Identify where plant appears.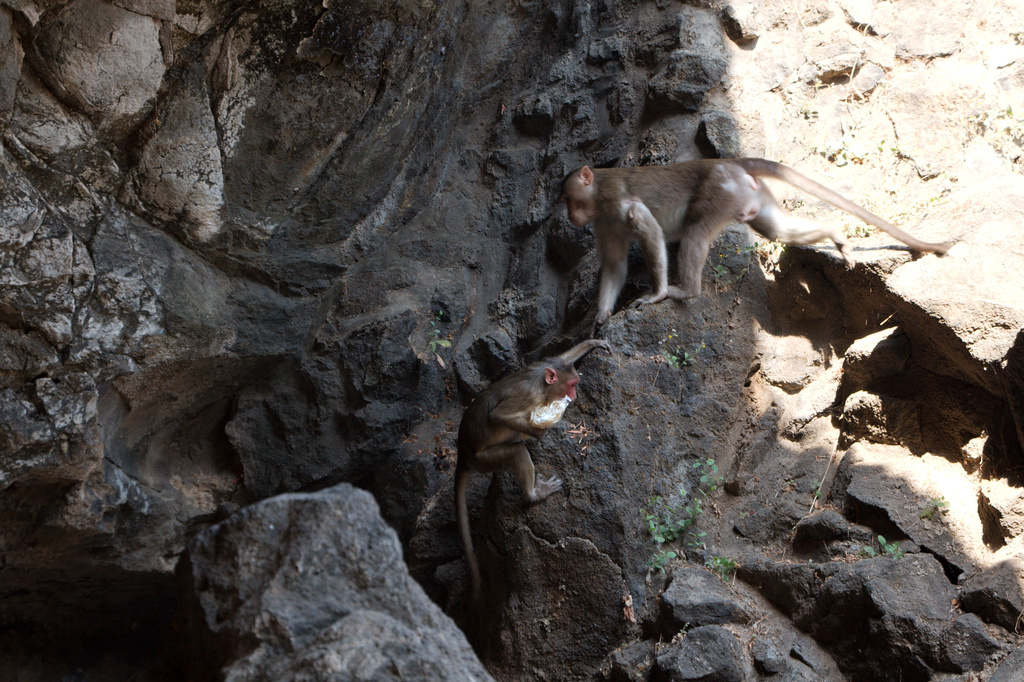
Appears at {"x1": 643, "y1": 459, "x2": 712, "y2": 580}.
